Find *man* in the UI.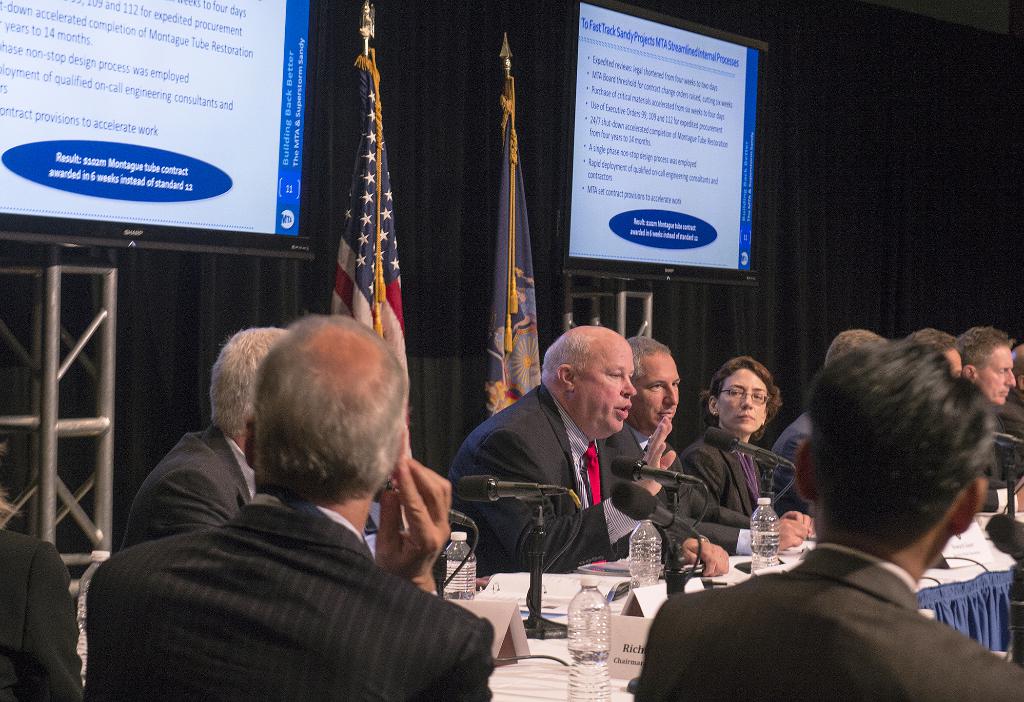
UI element at bbox(1002, 343, 1023, 486).
